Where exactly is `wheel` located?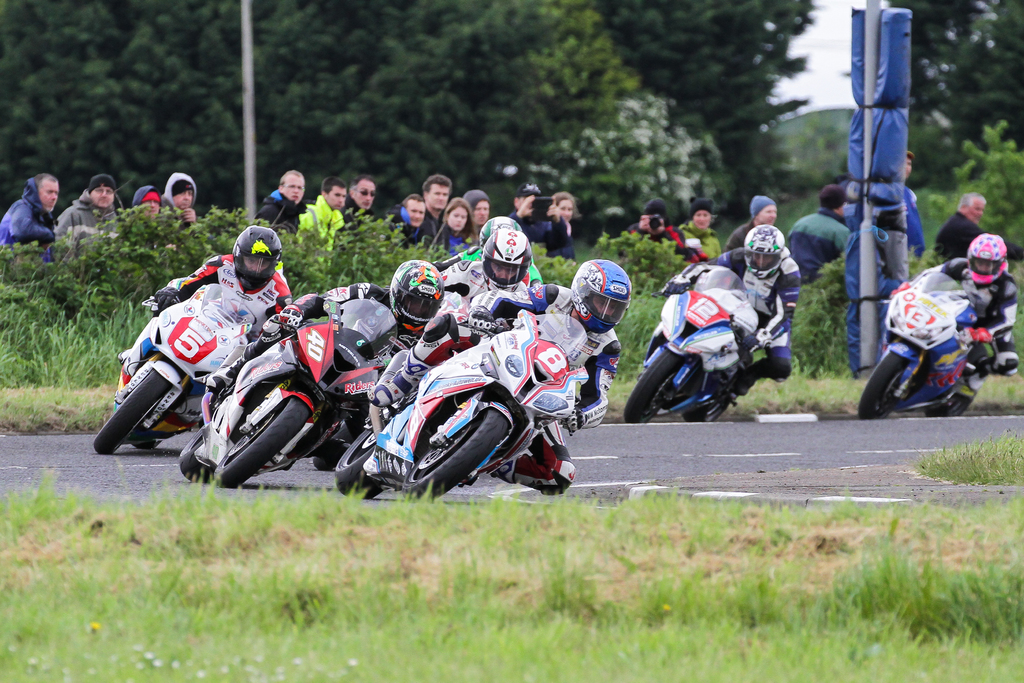
Its bounding box is bbox=[81, 363, 177, 462].
